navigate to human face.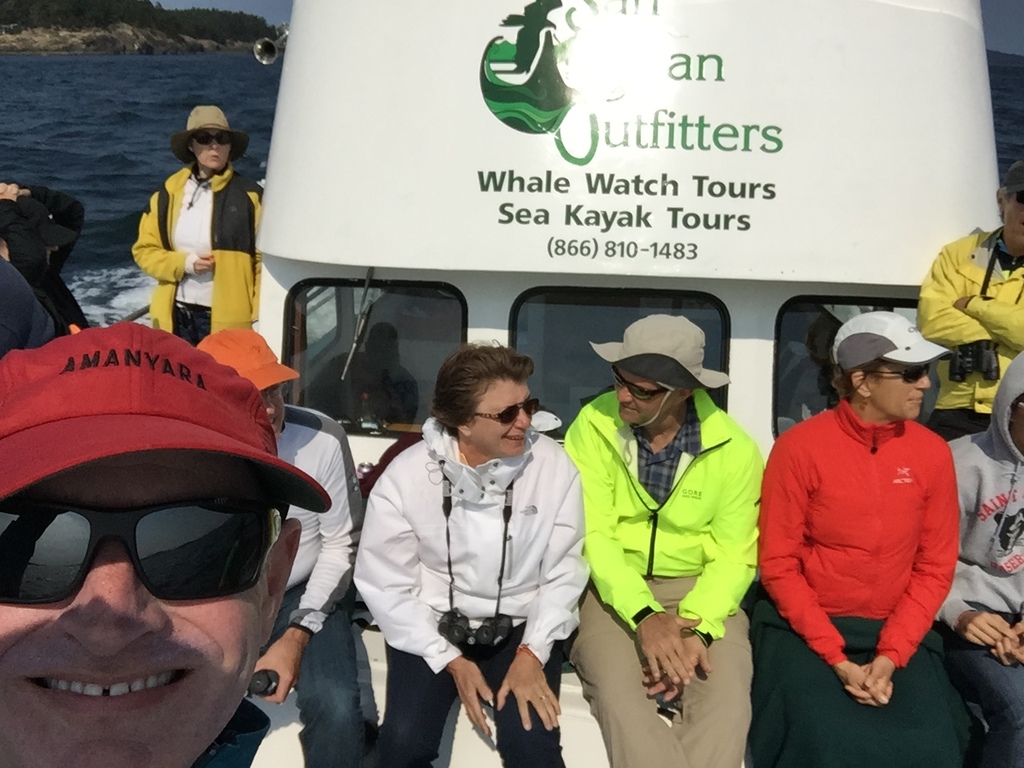
Navigation target: BBox(0, 454, 282, 767).
